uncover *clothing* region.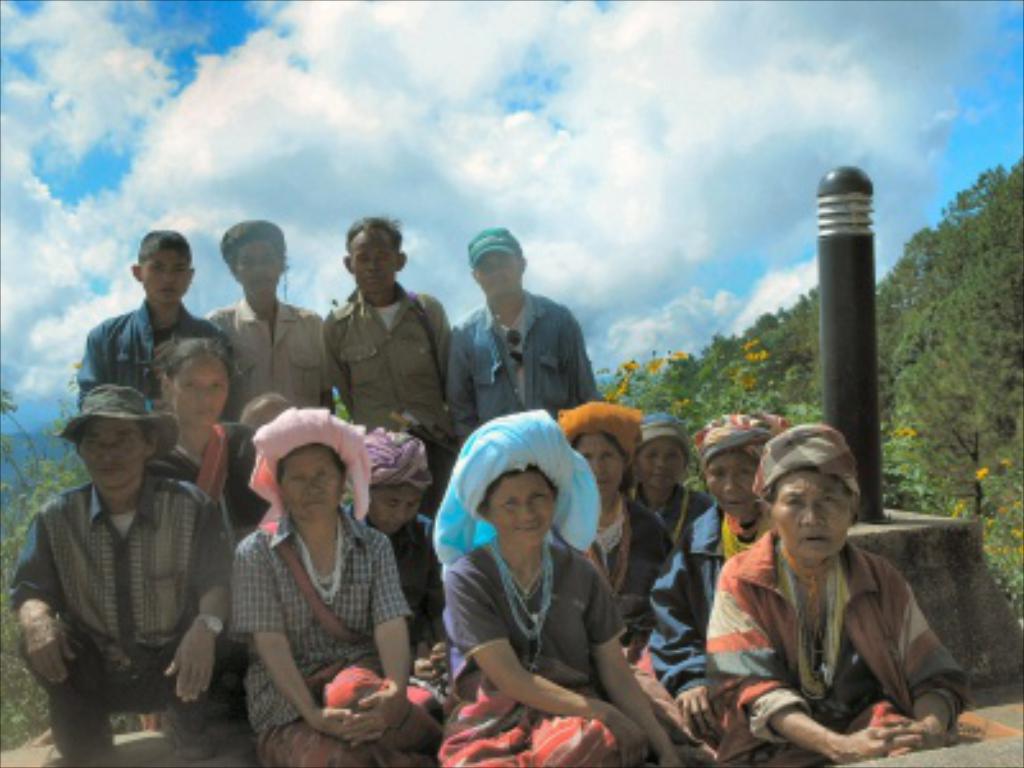
Uncovered: detection(215, 294, 333, 402).
